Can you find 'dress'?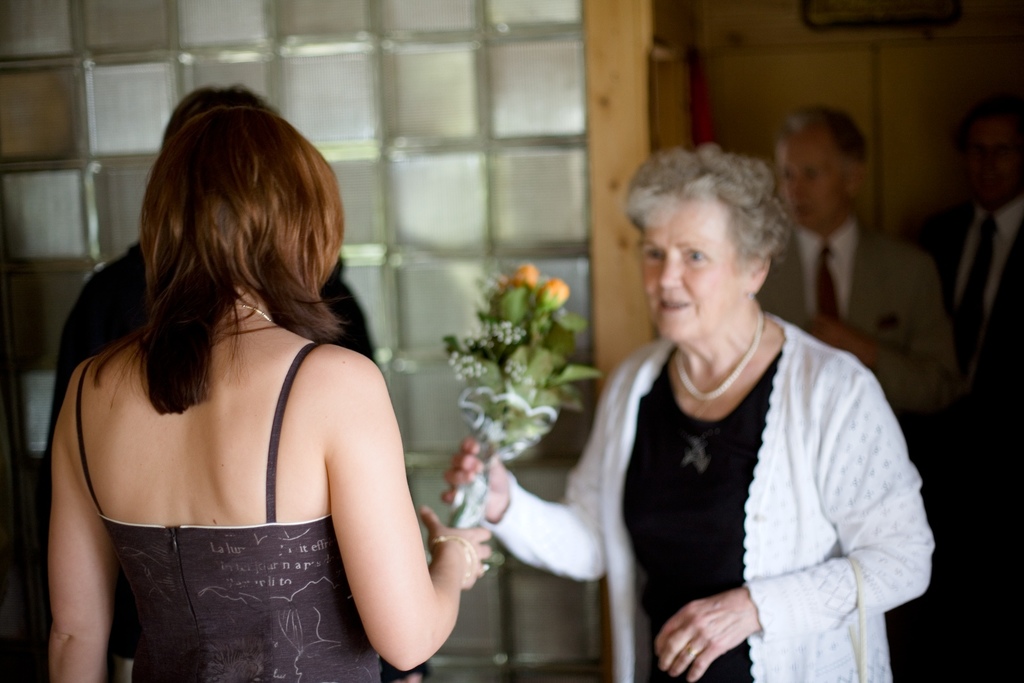
Yes, bounding box: box(79, 340, 380, 682).
